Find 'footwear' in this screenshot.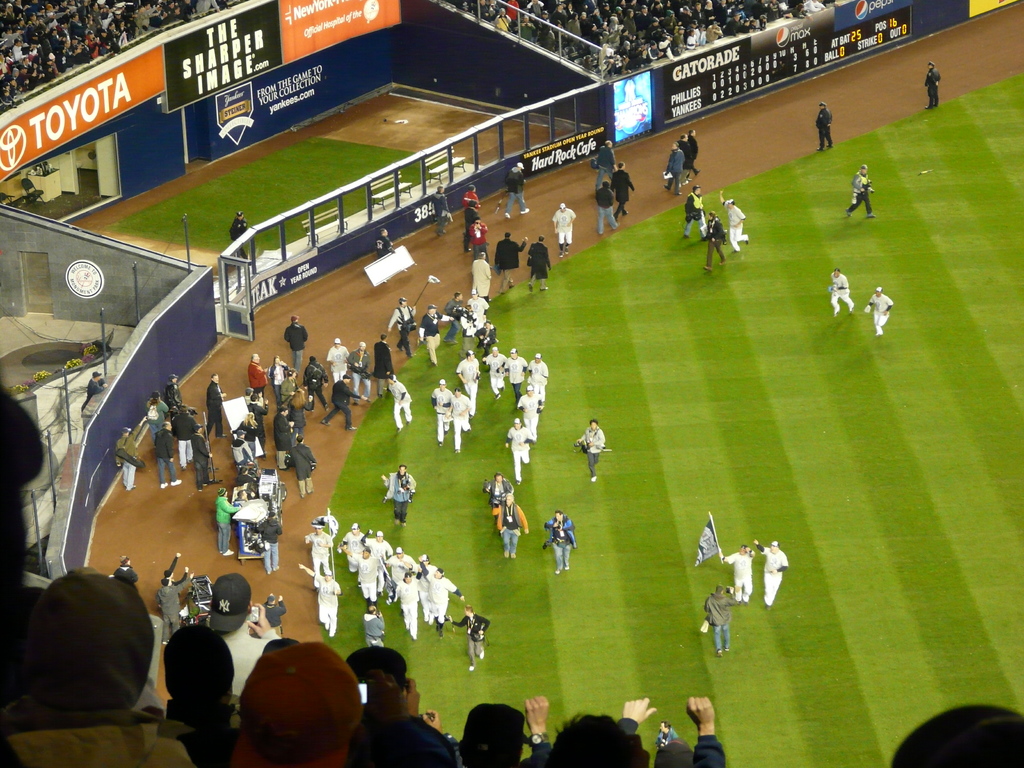
The bounding box for 'footwear' is [161, 481, 171, 488].
